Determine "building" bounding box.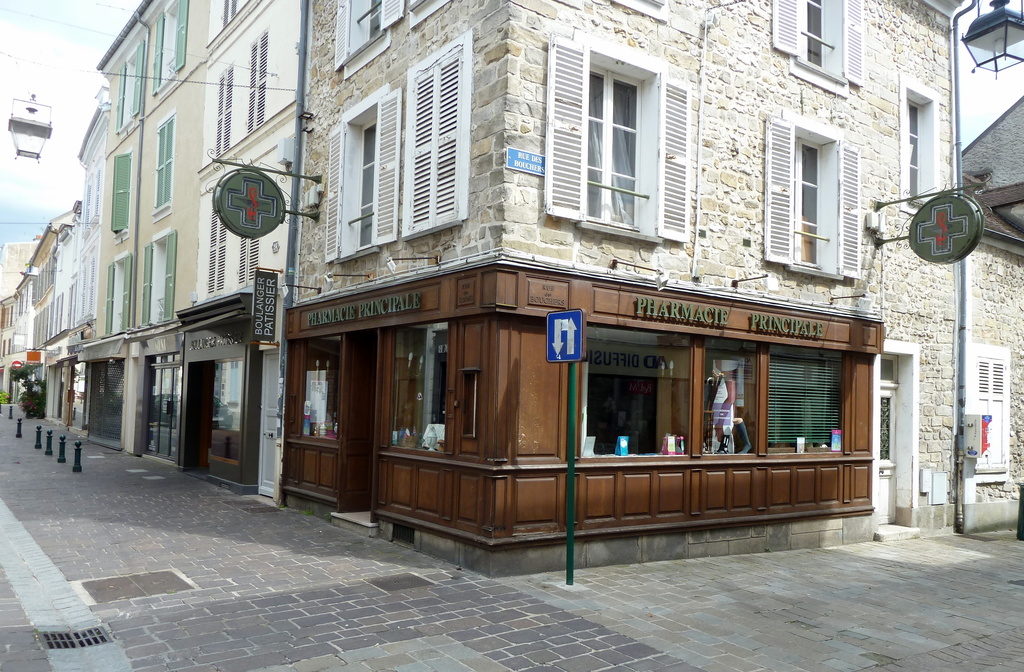
Determined: (x1=100, y1=0, x2=204, y2=465).
